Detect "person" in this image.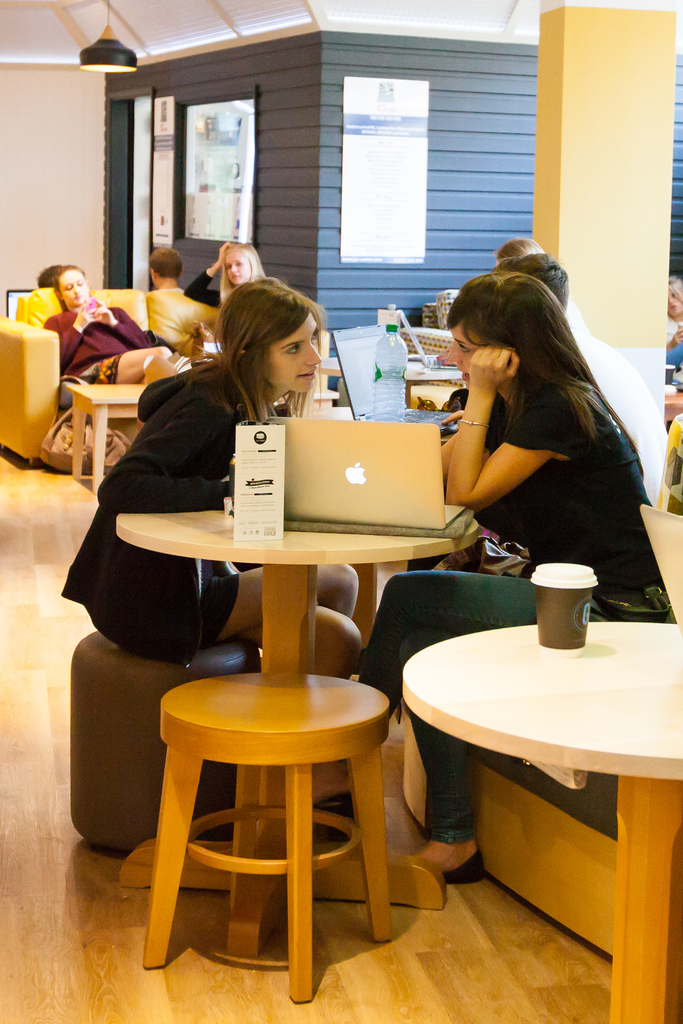
Detection: [x1=359, y1=273, x2=672, y2=883].
